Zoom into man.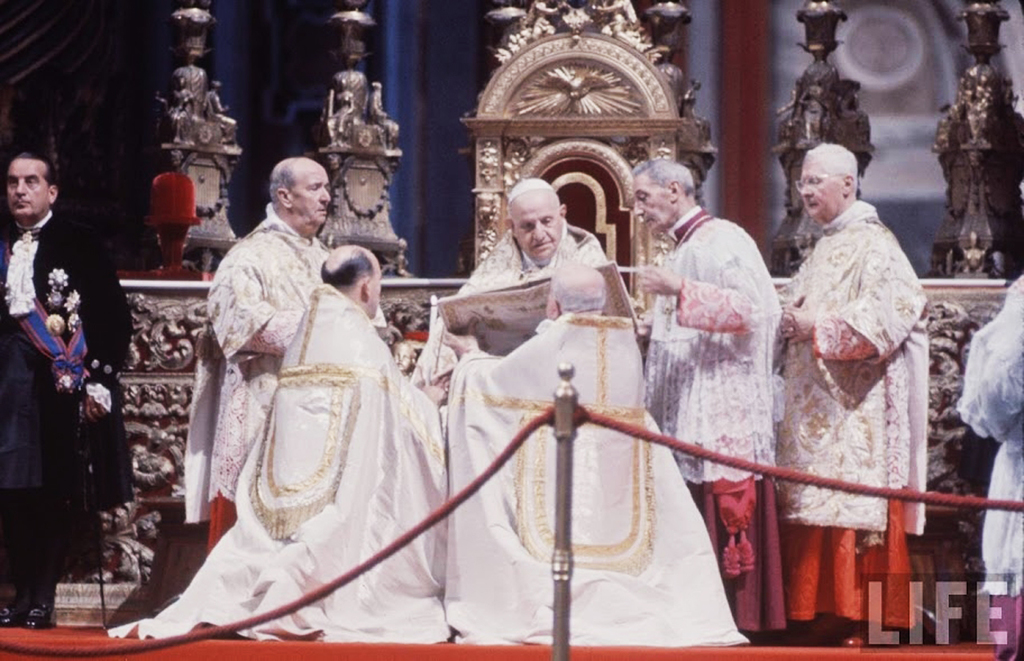
Zoom target: detection(410, 180, 750, 648).
